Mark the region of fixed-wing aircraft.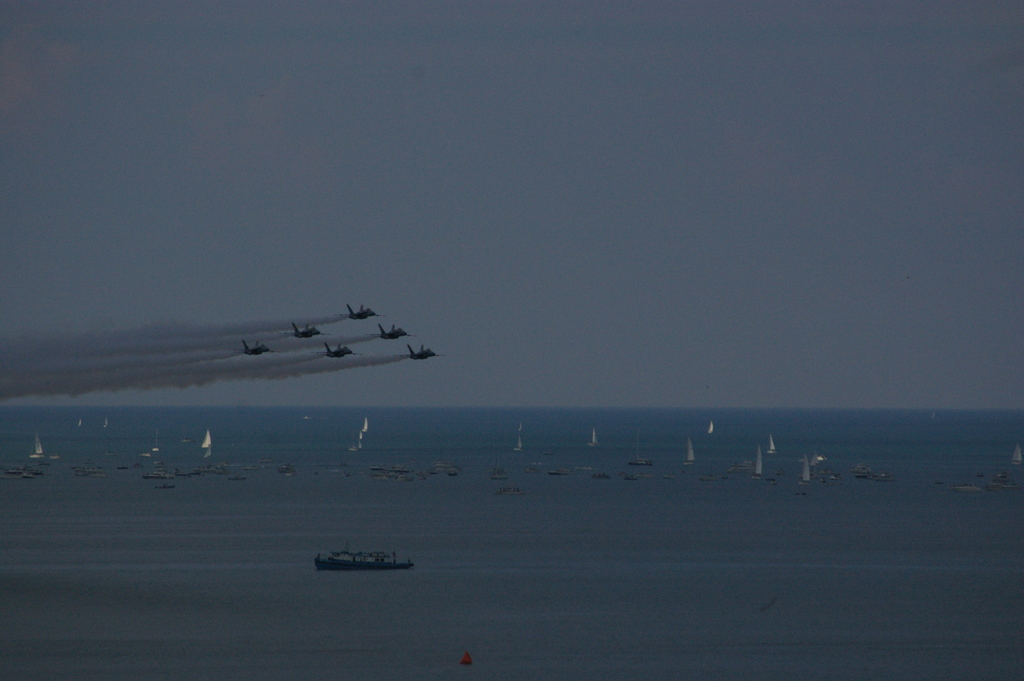
Region: (323,334,358,359).
